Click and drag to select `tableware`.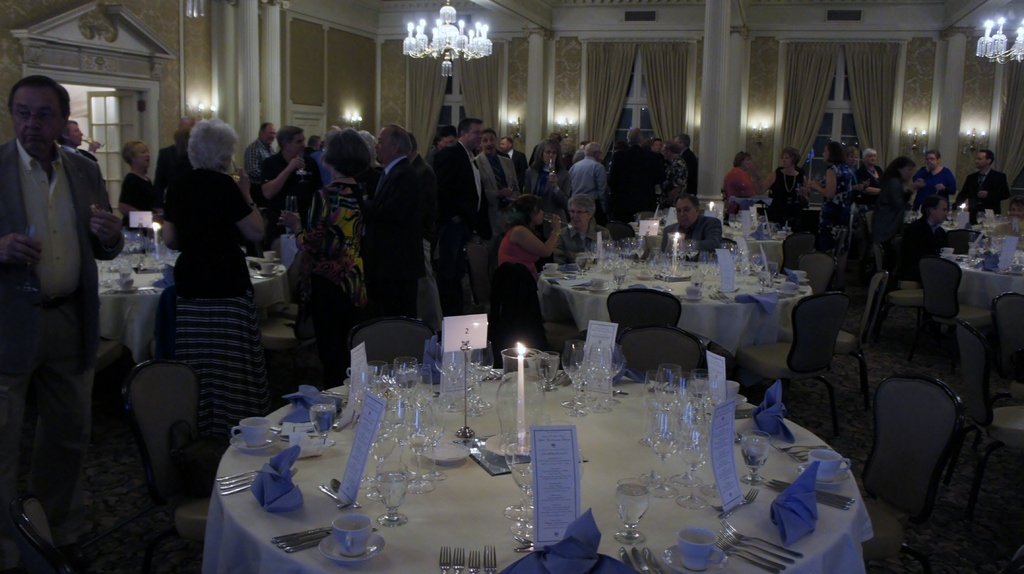
Selection: bbox=(329, 512, 372, 555).
